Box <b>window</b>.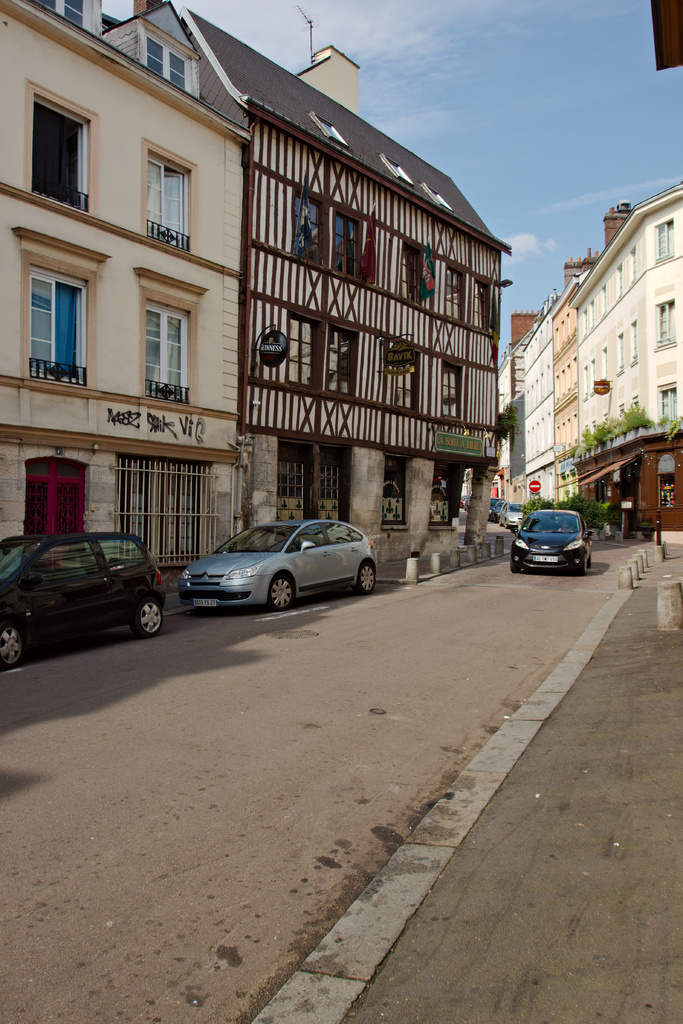
left=388, top=340, right=420, bottom=413.
